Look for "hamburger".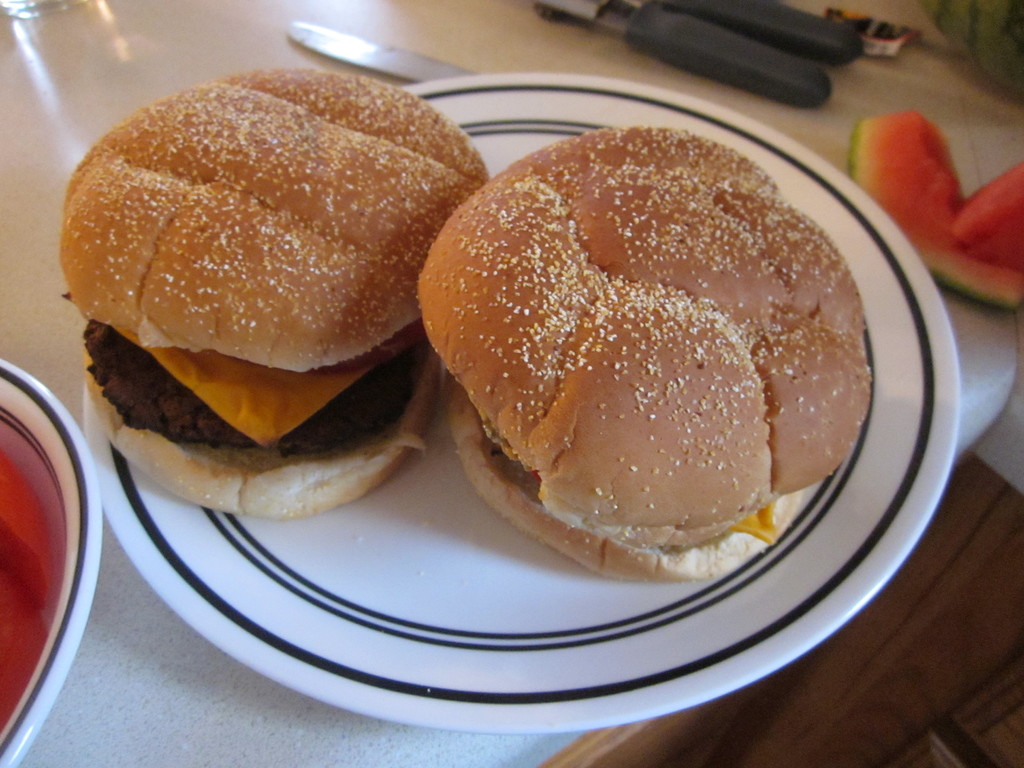
Found: Rect(417, 125, 871, 582).
